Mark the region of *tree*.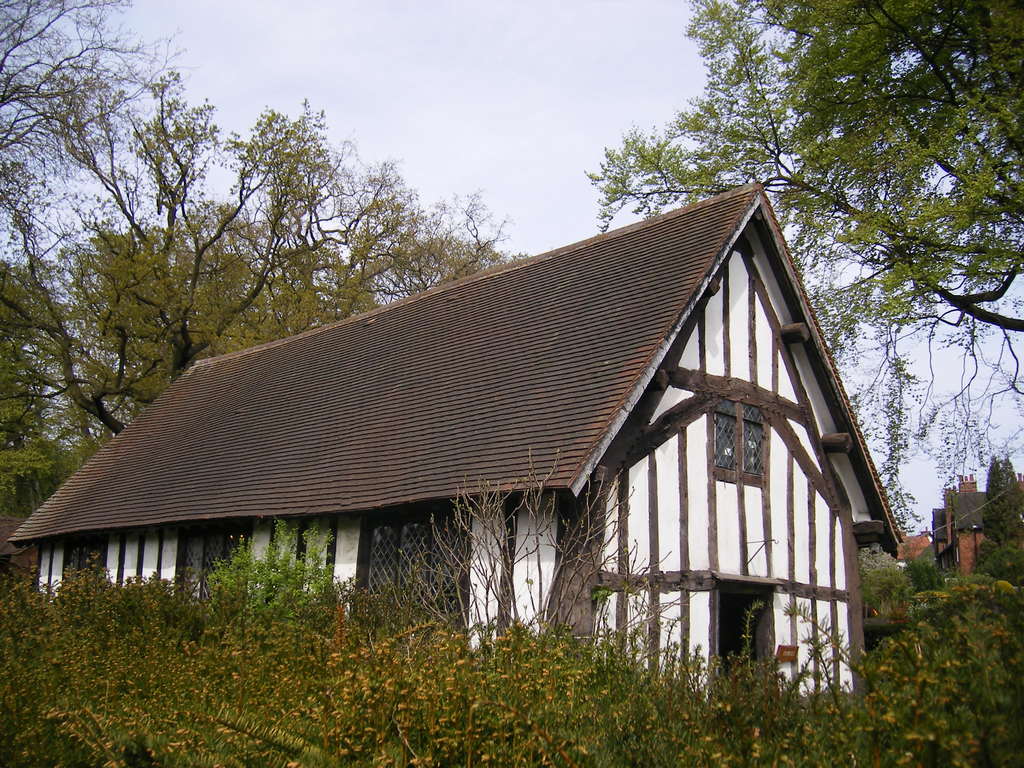
Region: x1=584 y1=0 x2=1023 y2=498.
